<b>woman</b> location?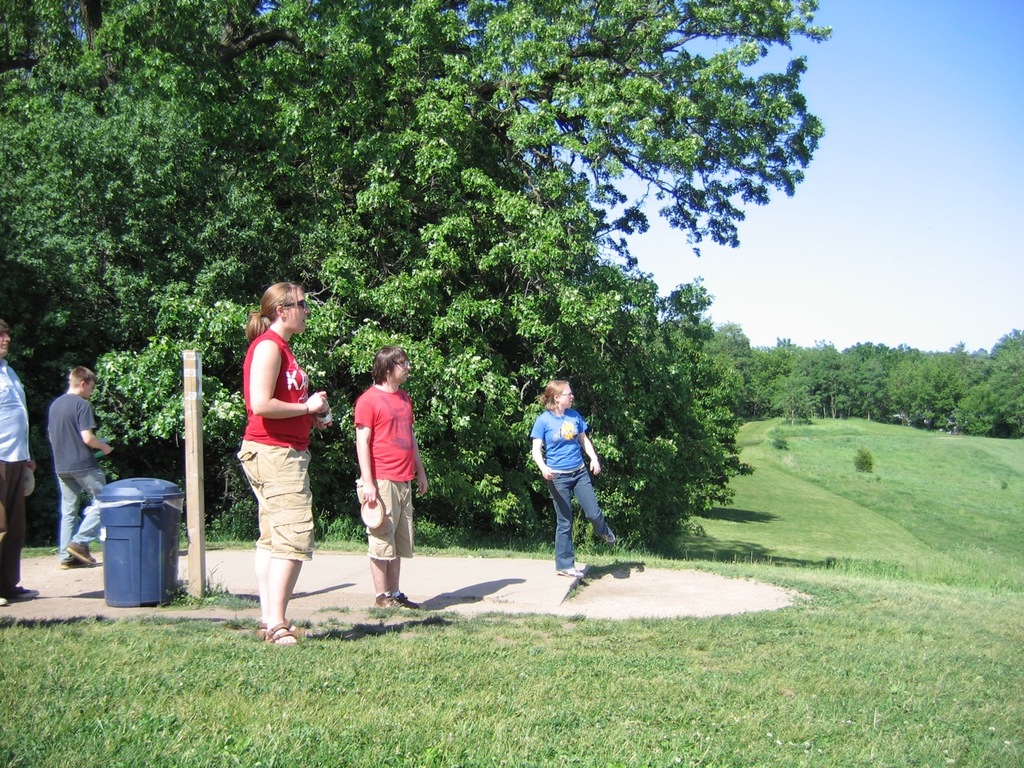
box=[530, 380, 616, 580]
